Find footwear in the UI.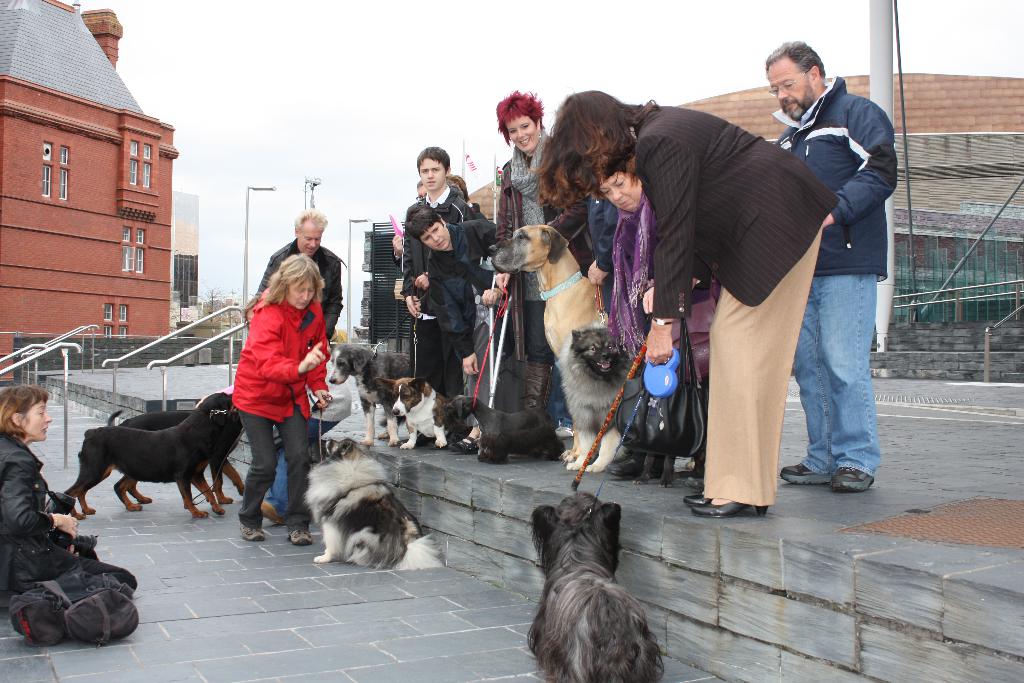
UI element at bbox(781, 462, 832, 484).
